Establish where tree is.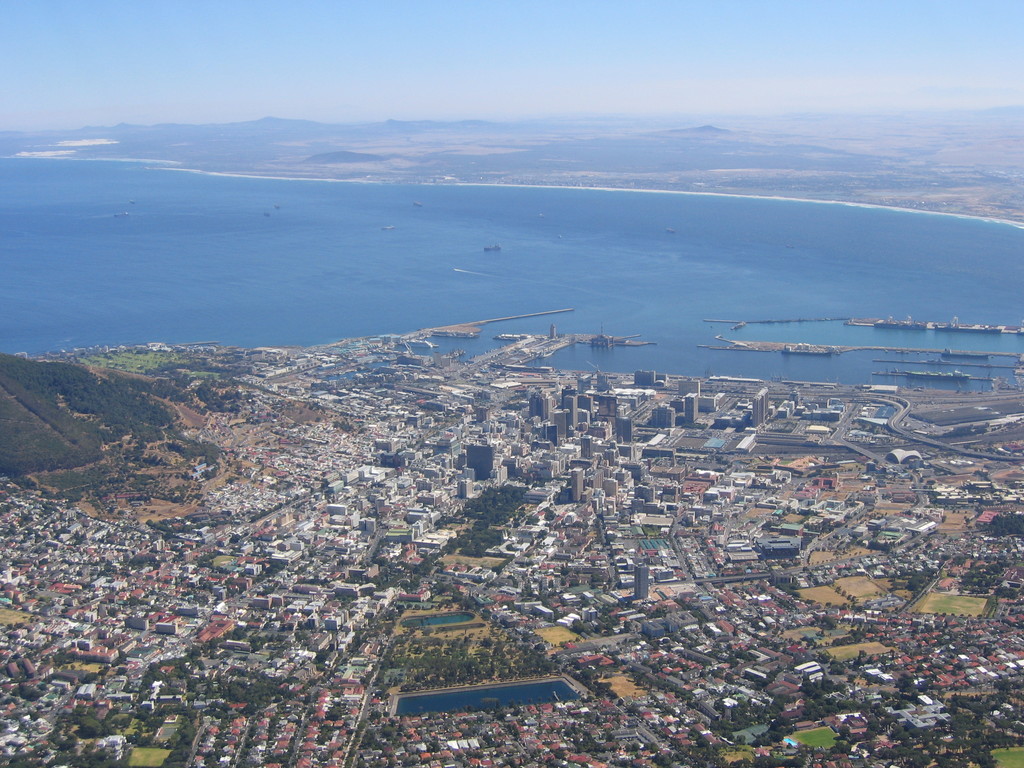
Established at 191:657:208:672.
